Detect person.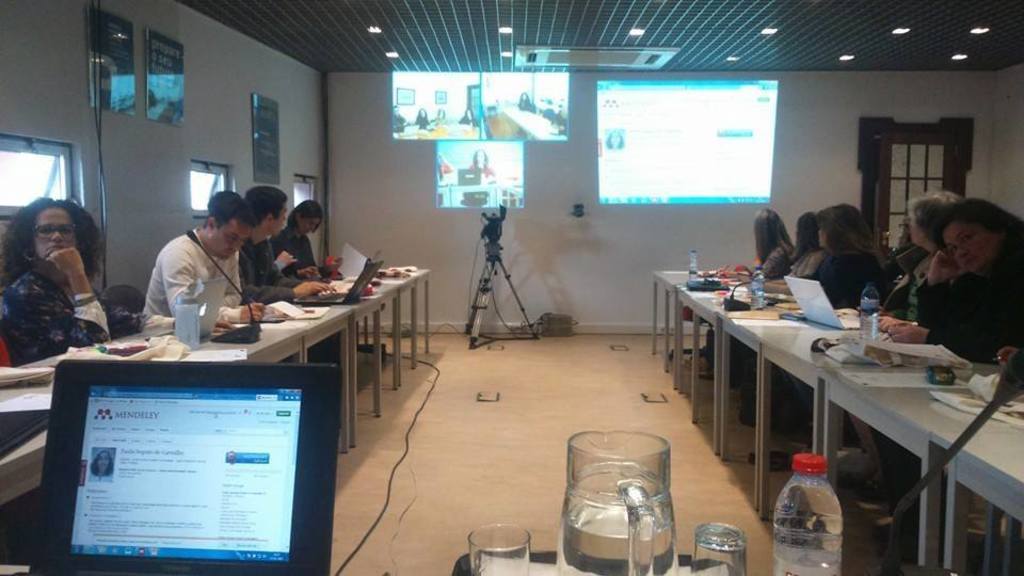
Detected at locate(270, 202, 324, 270).
